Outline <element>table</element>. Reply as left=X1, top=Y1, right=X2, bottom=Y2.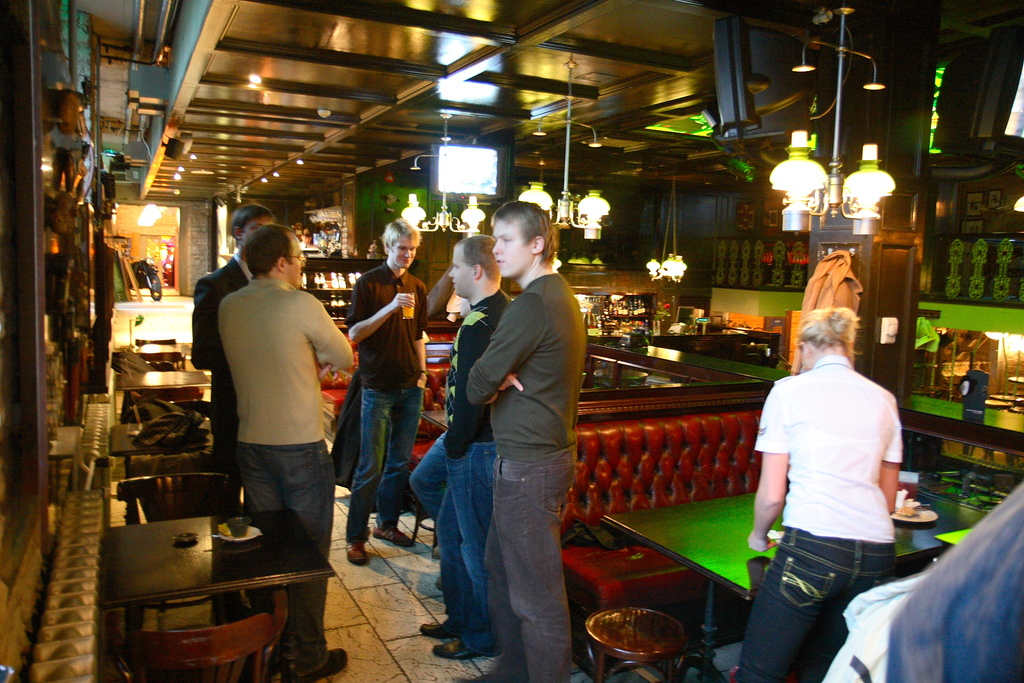
left=601, top=492, right=993, bottom=630.
